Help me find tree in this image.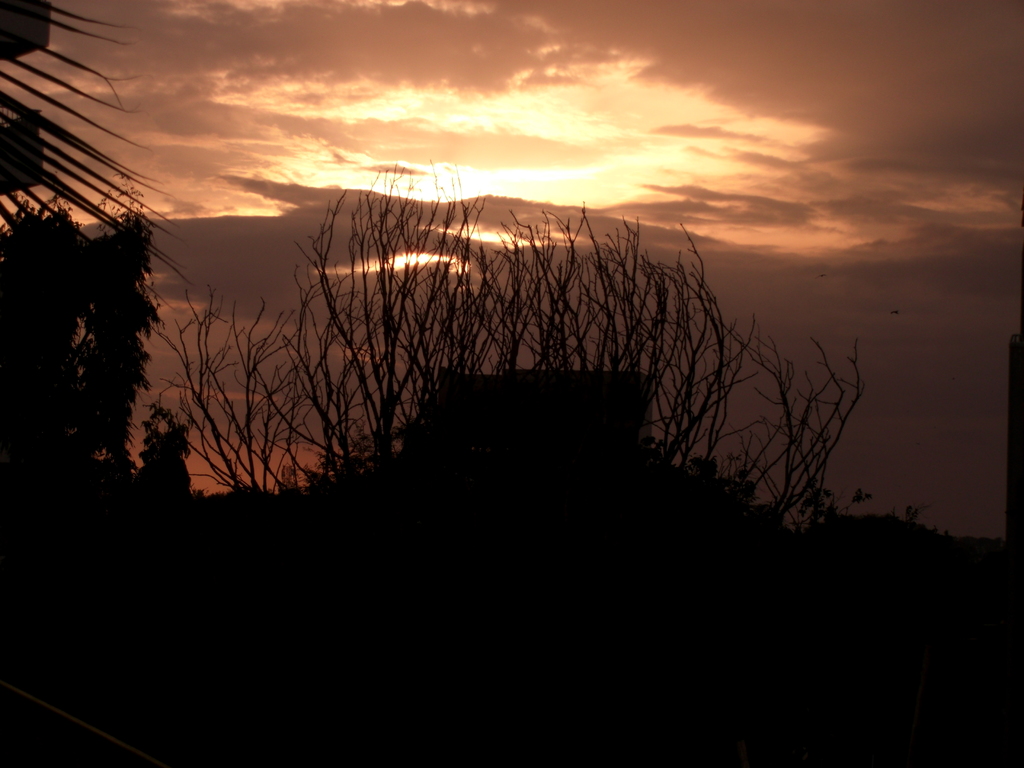
Found it: <box>0,188,95,536</box>.
